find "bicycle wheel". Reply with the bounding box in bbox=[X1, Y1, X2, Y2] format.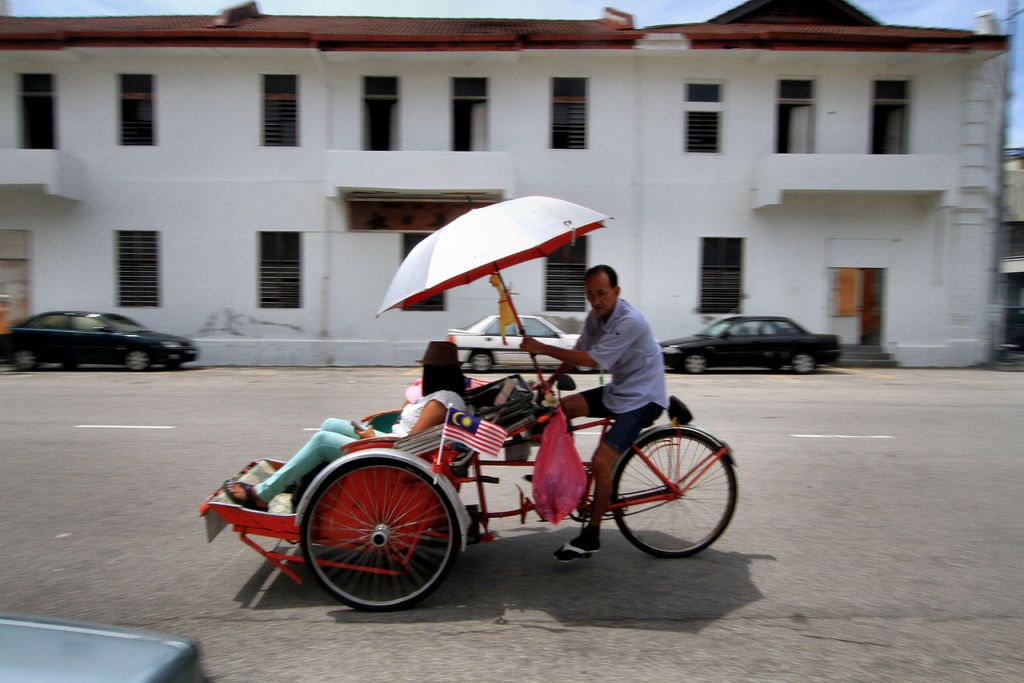
bbox=[611, 432, 737, 559].
